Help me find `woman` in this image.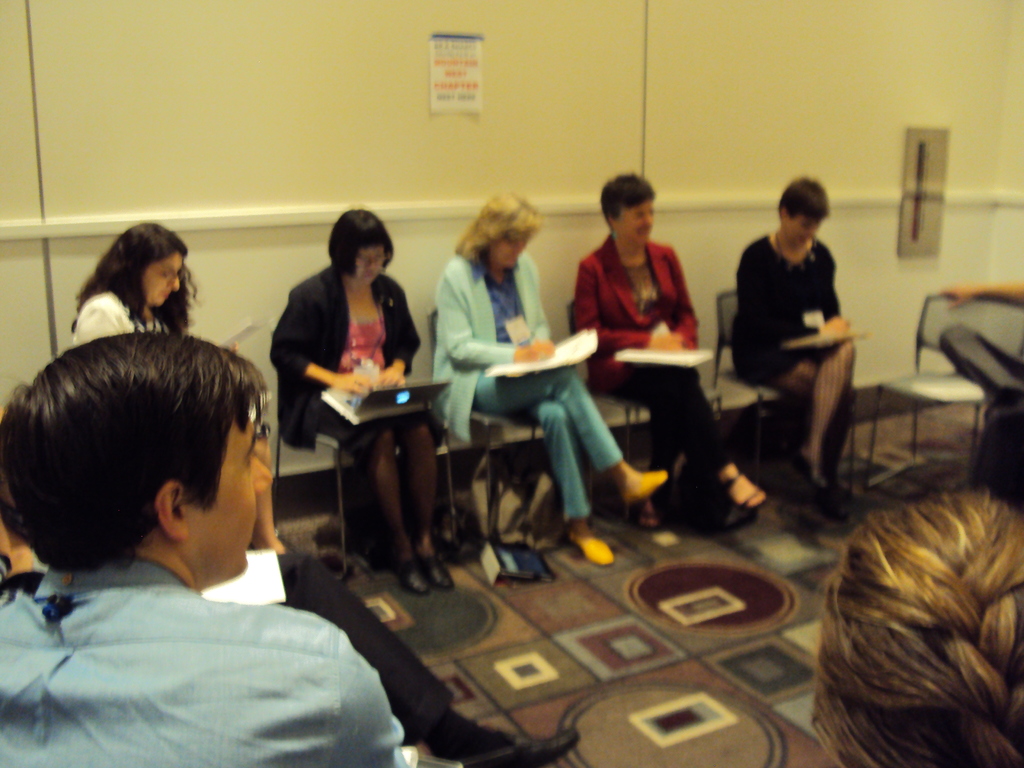
Found it: (x1=726, y1=172, x2=863, y2=511).
